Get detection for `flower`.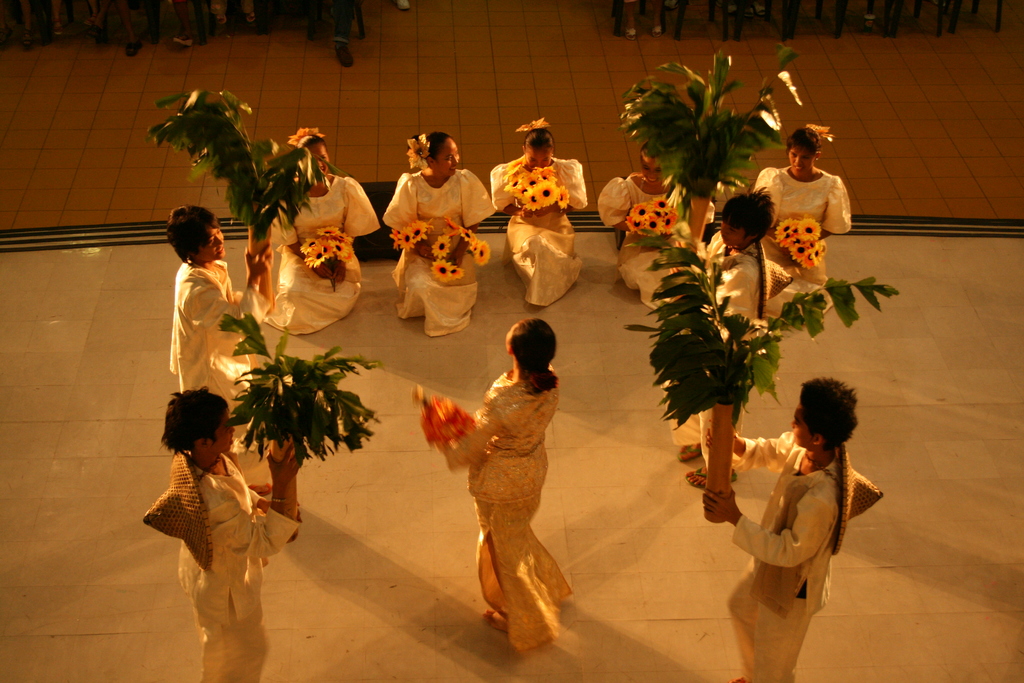
Detection: <bbox>286, 129, 324, 147</bbox>.
